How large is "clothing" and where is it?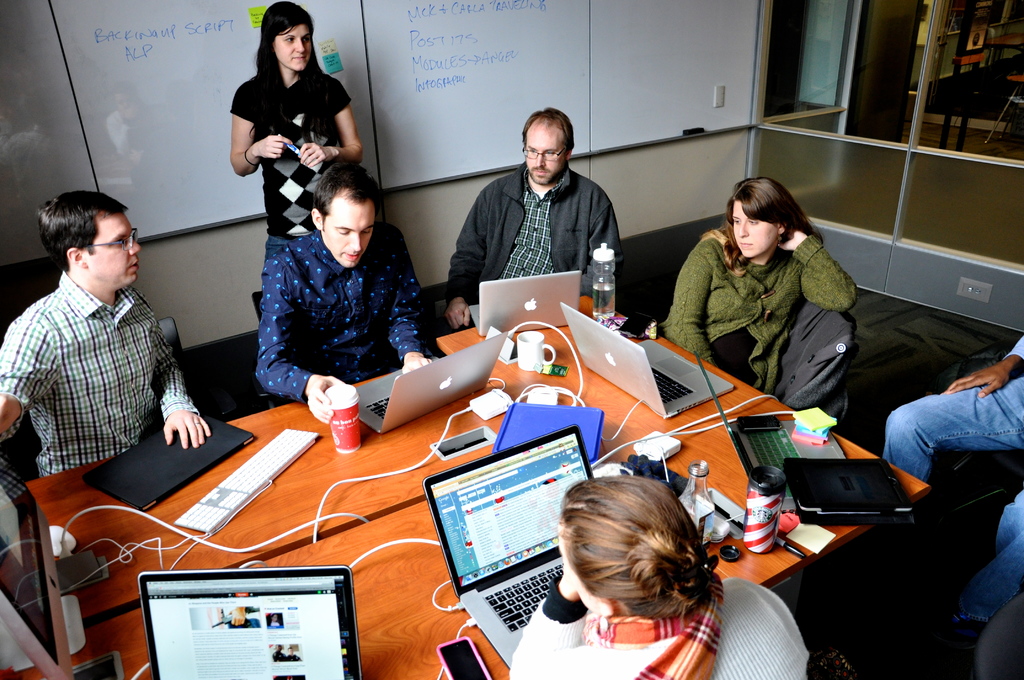
Bounding box: box=[286, 654, 300, 662].
